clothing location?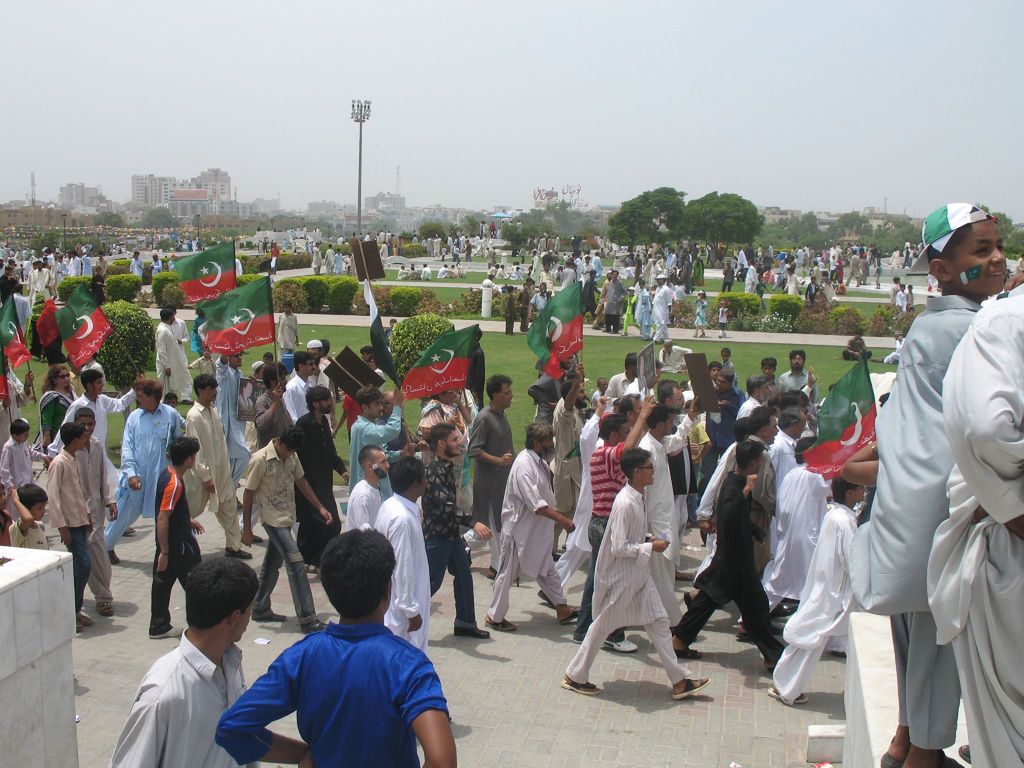
[x1=243, y1=446, x2=319, y2=618]
